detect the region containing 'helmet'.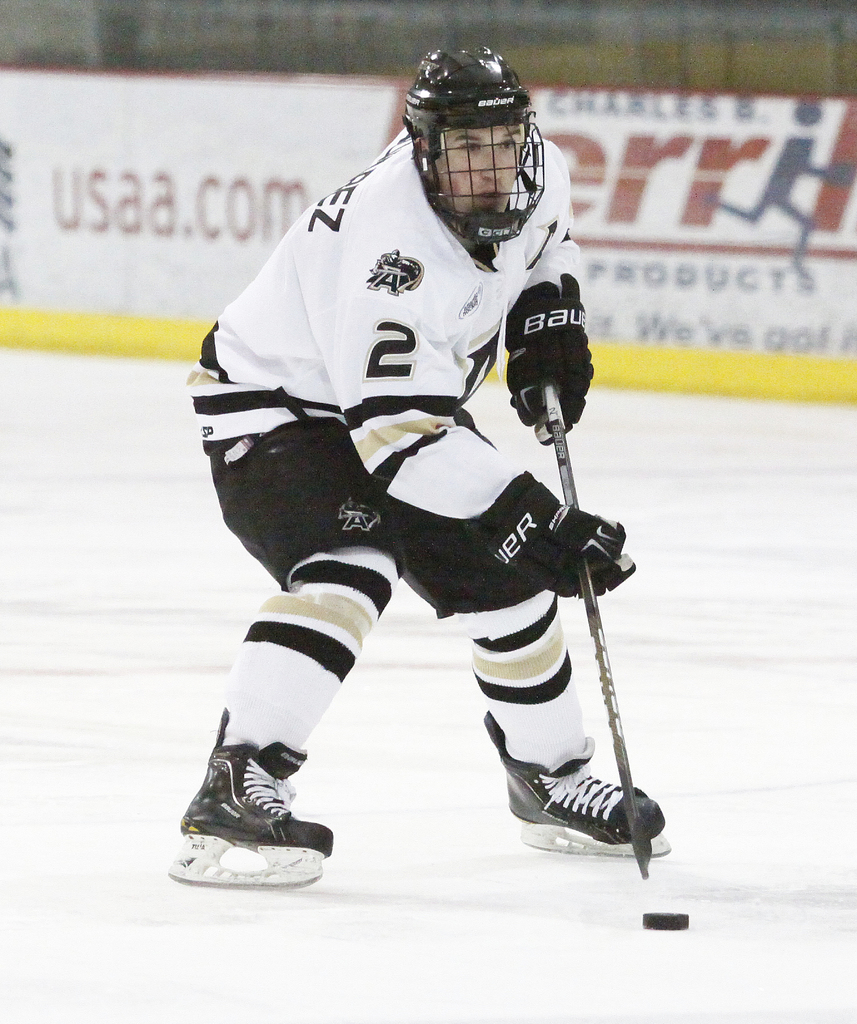
locate(397, 45, 550, 246).
